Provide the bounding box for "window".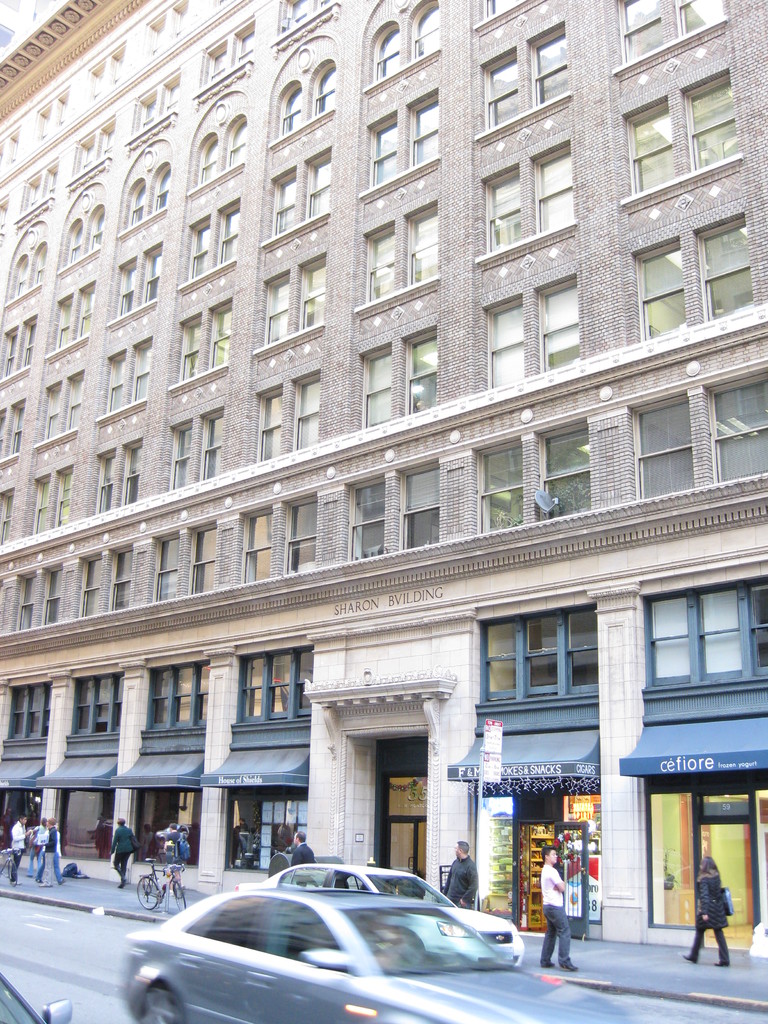
65:669:123:735.
